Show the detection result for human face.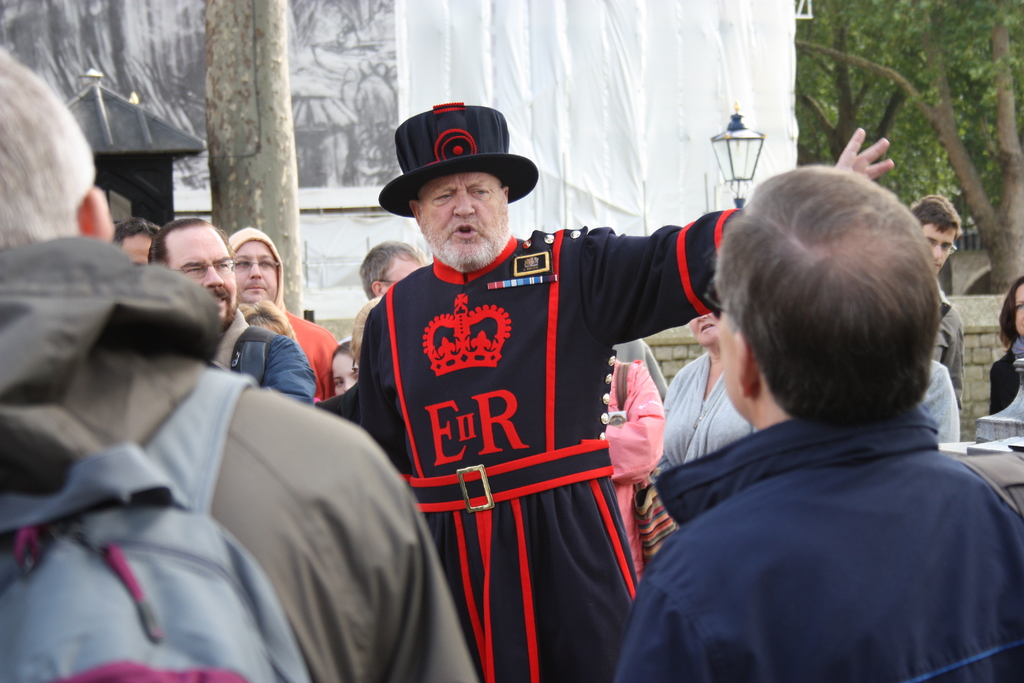
box=[415, 173, 509, 270].
